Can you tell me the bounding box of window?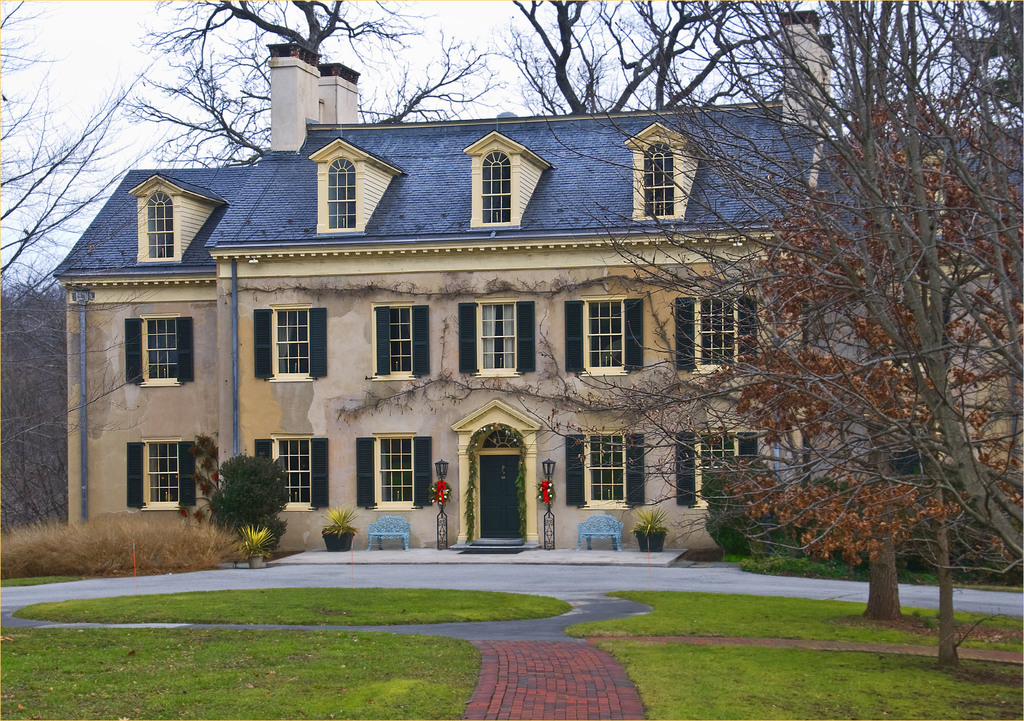
<region>691, 428, 741, 507</region>.
